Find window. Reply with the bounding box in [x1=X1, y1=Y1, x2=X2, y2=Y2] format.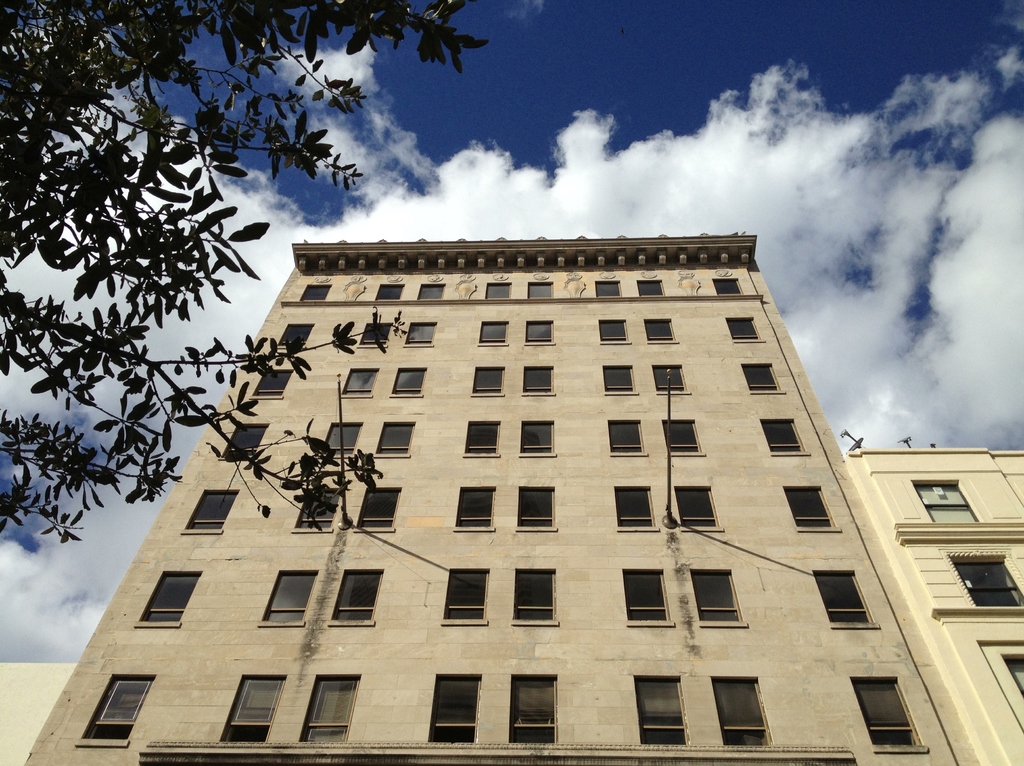
[x1=341, y1=366, x2=380, y2=396].
